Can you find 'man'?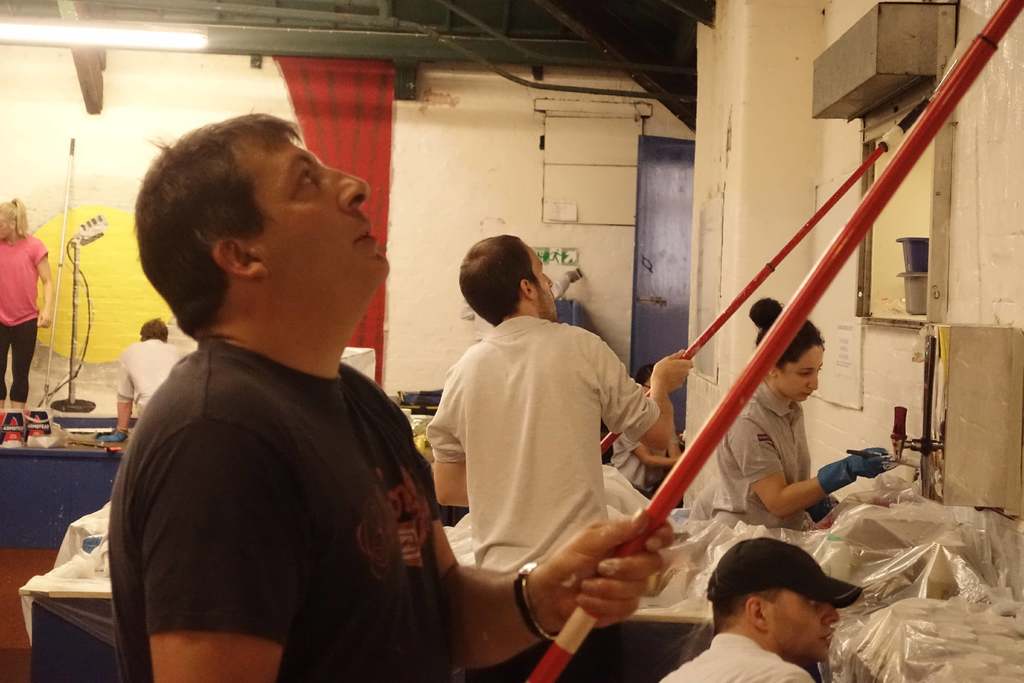
Yes, bounding box: pyautogui.locateOnScreen(644, 530, 872, 682).
